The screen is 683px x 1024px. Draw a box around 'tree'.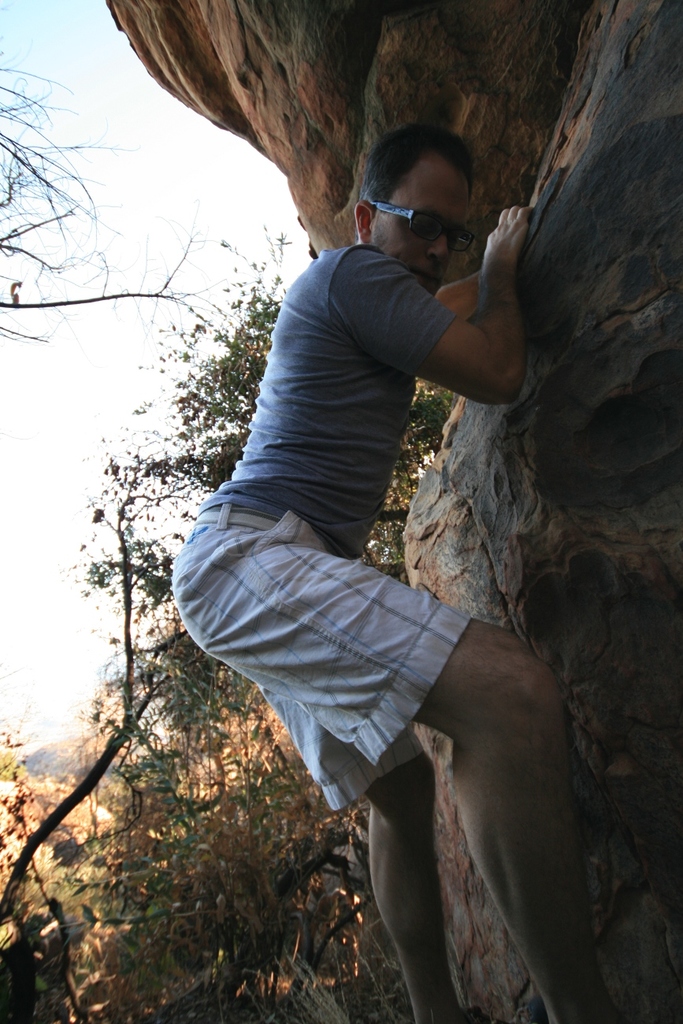
bbox=[0, 39, 220, 338].
